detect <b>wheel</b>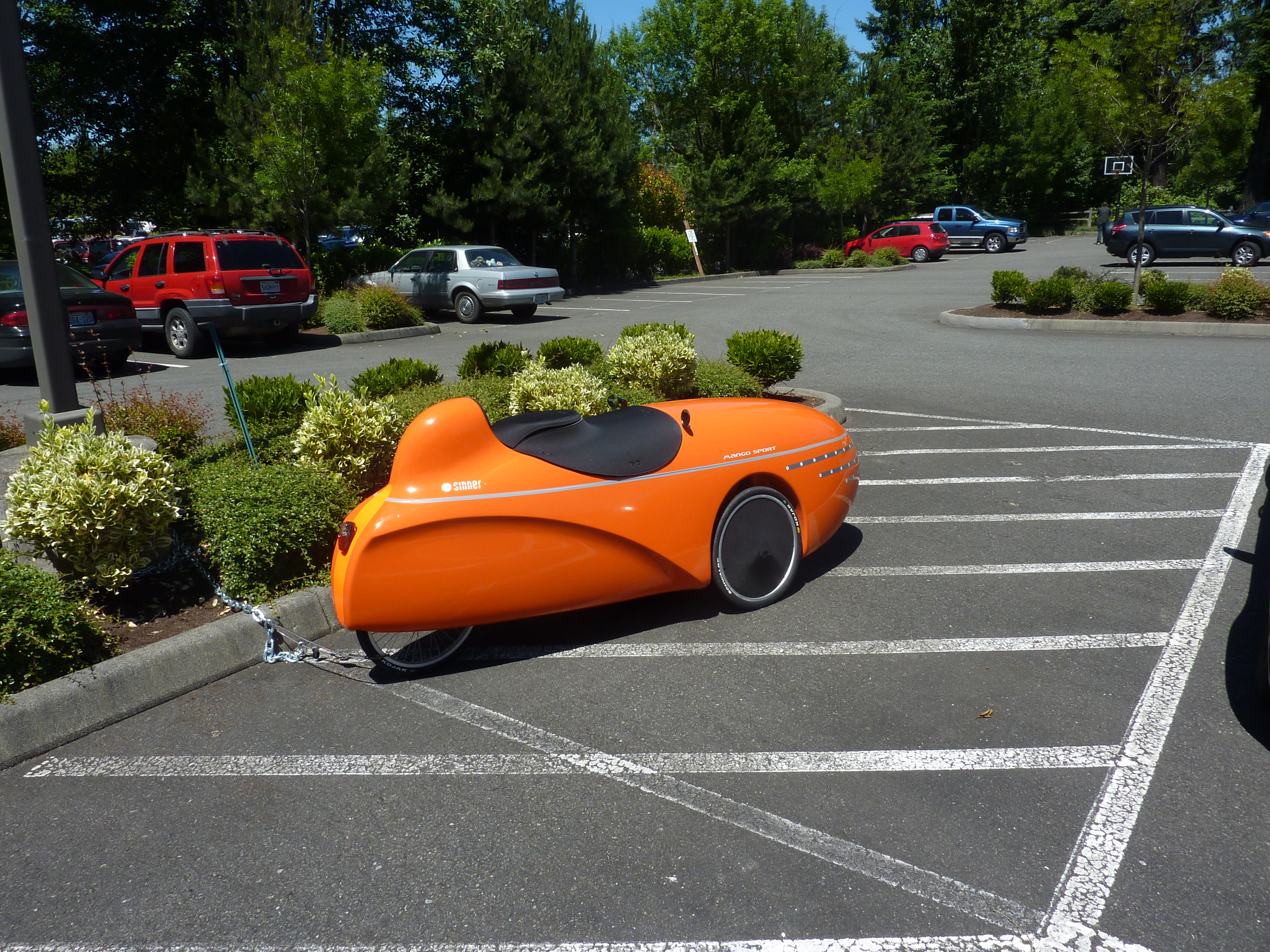
region(392, 85, 400, 93)
